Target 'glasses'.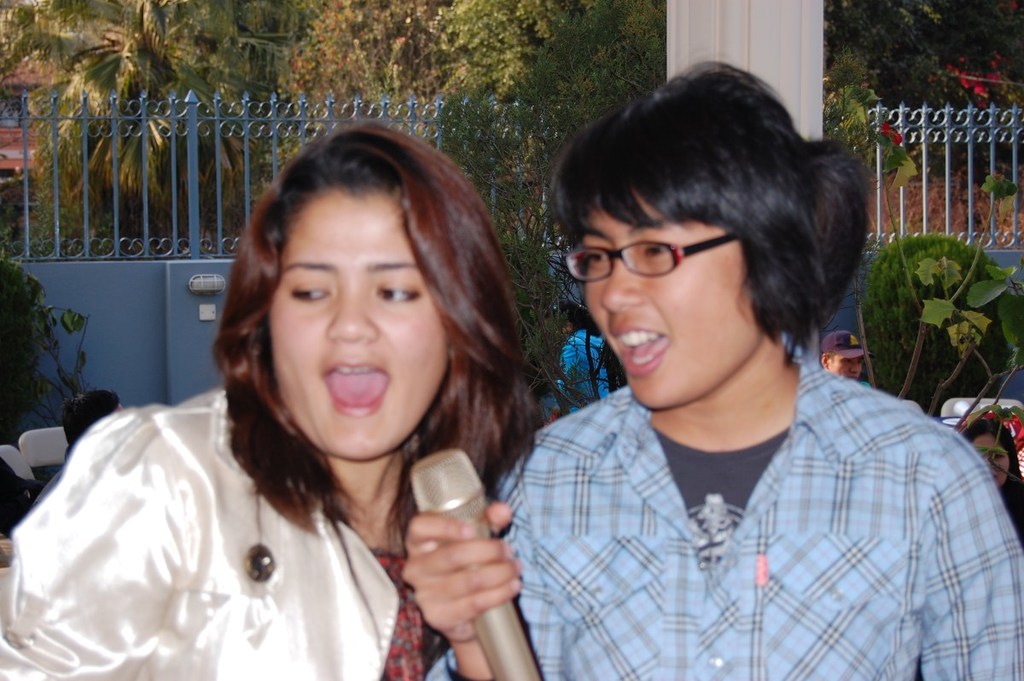
Target region: <region>569, 226, 718, 278</region>.
